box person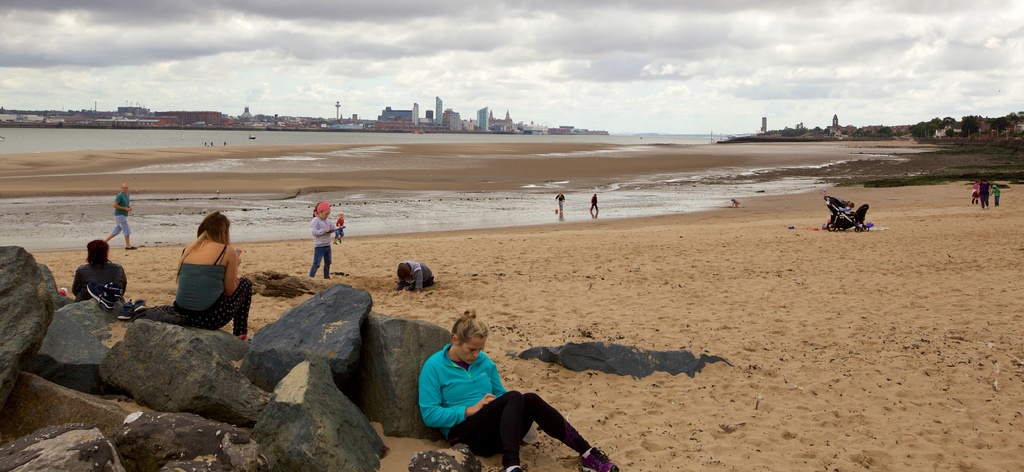
(x1=308, y1=198, x2=347, y2=281)
